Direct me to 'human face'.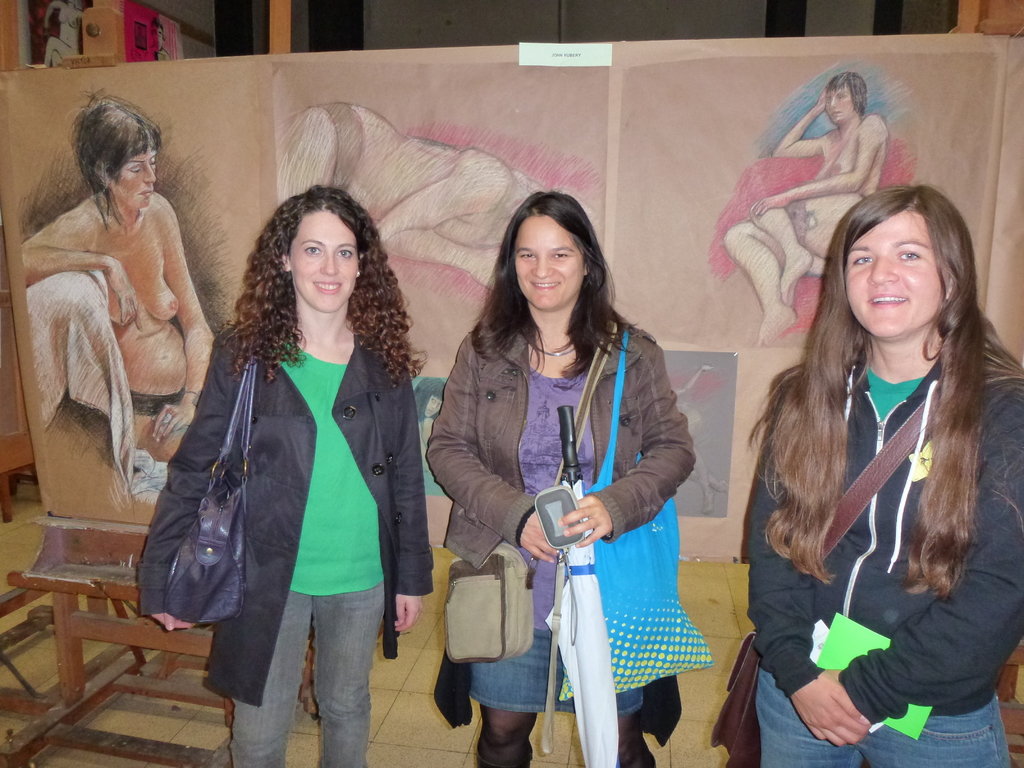
Direction: select_region(826, 83, 855, 124).
